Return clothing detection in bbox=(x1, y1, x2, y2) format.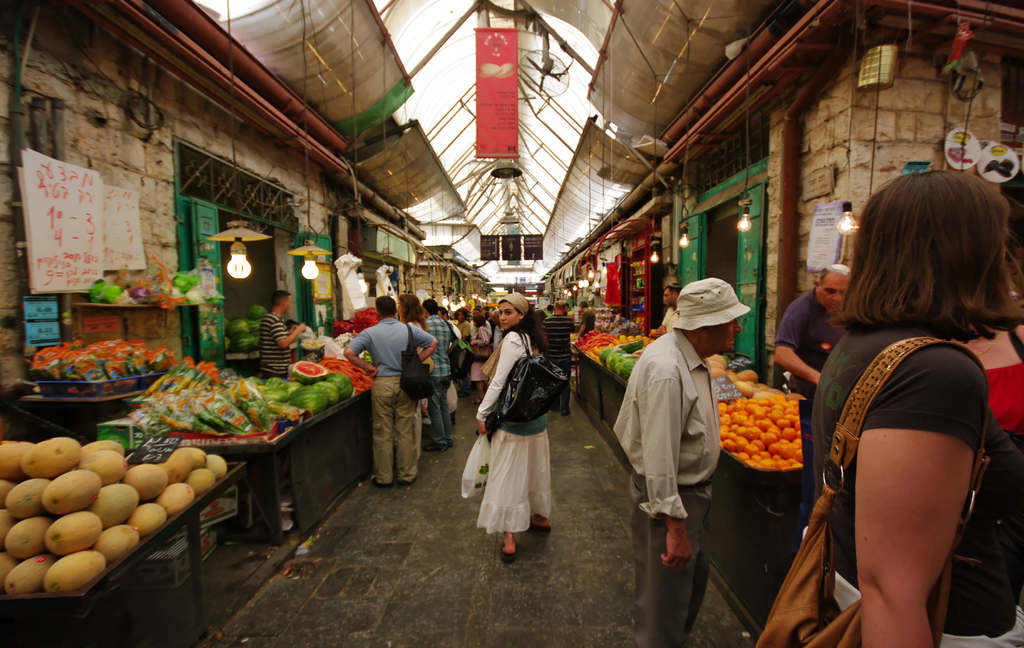
bbox=(807, 321, 1023, 647).
